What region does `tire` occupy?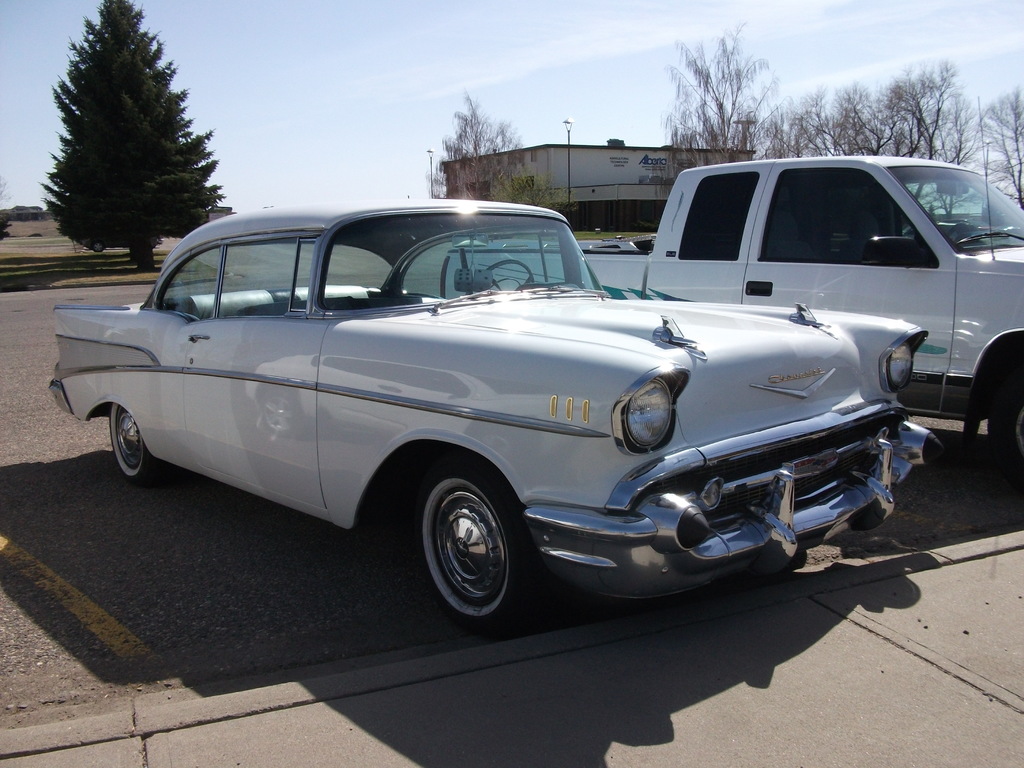
[x1=983, y1=360, x2=1023, y2=471].
